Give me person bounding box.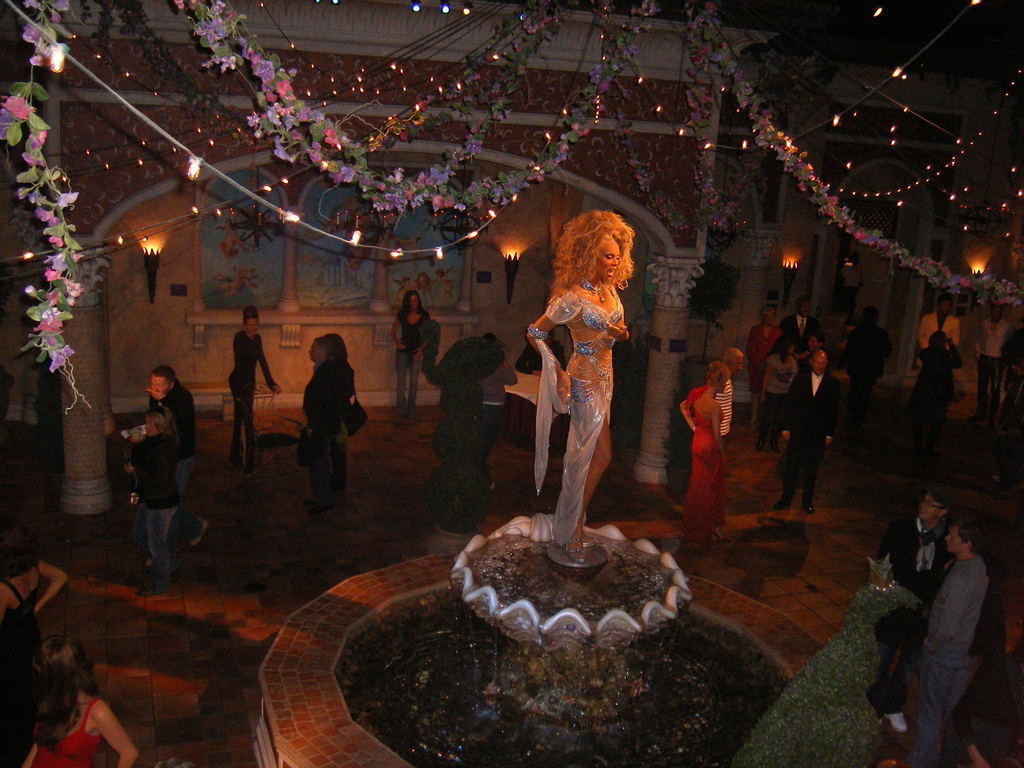
select_region(21, 637, 135, 767).
